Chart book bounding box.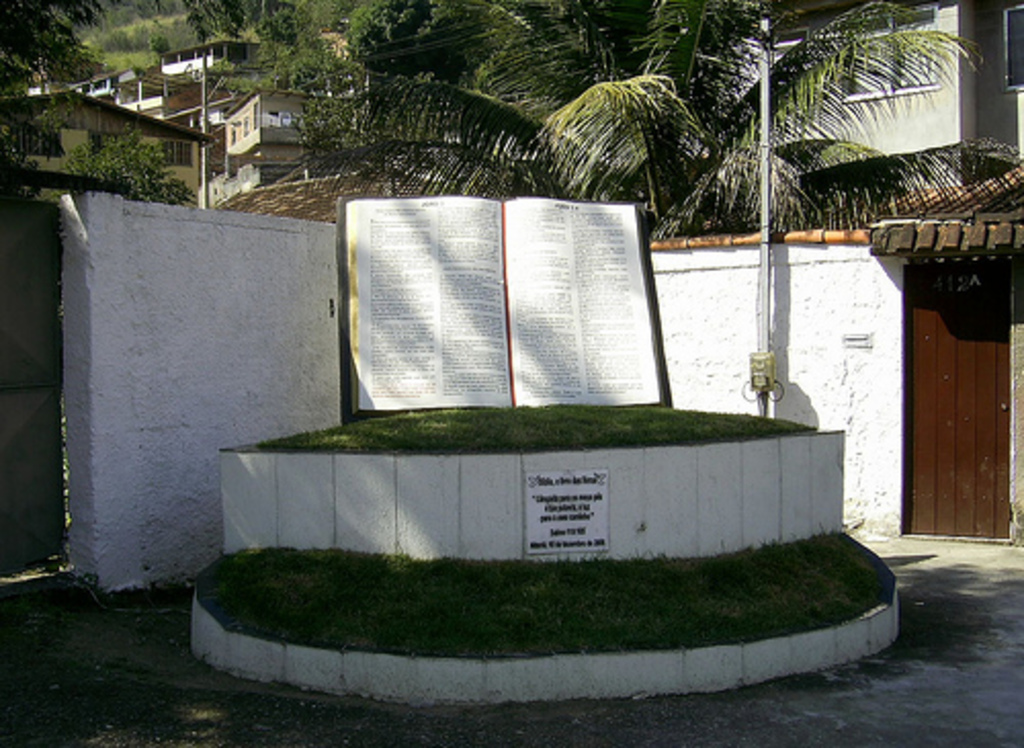
Charted: Rect(340, 191, 664, 410).
